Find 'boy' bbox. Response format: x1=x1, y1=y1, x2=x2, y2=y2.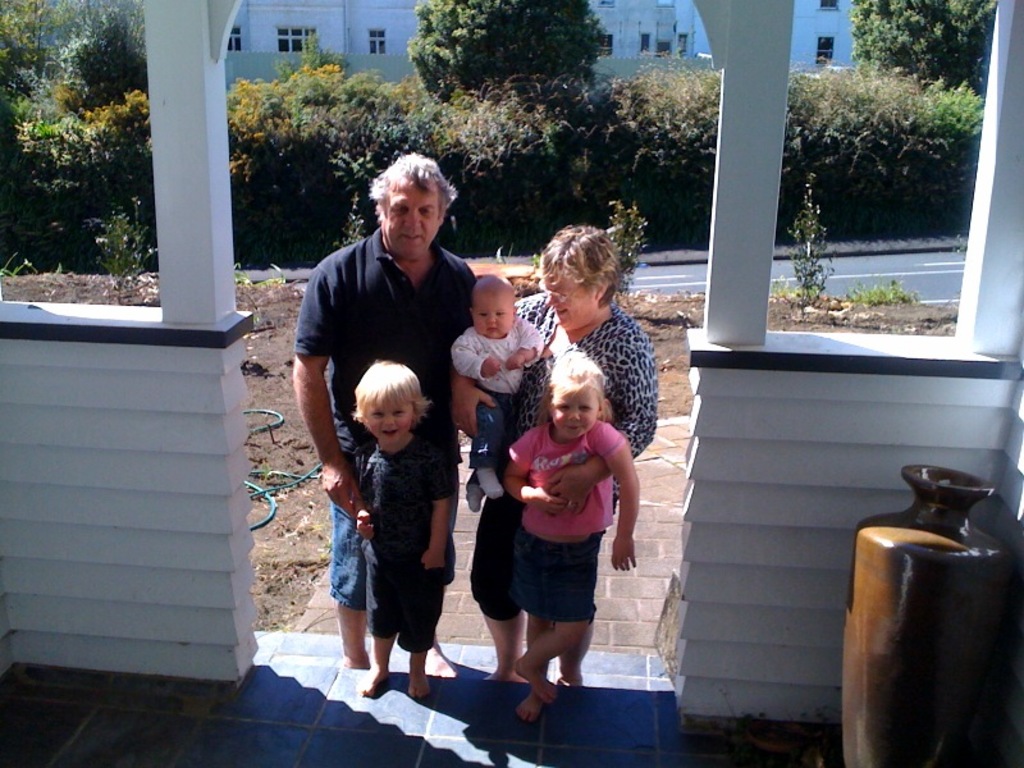
x1=448, y1=269, x2=554, y2=509.
